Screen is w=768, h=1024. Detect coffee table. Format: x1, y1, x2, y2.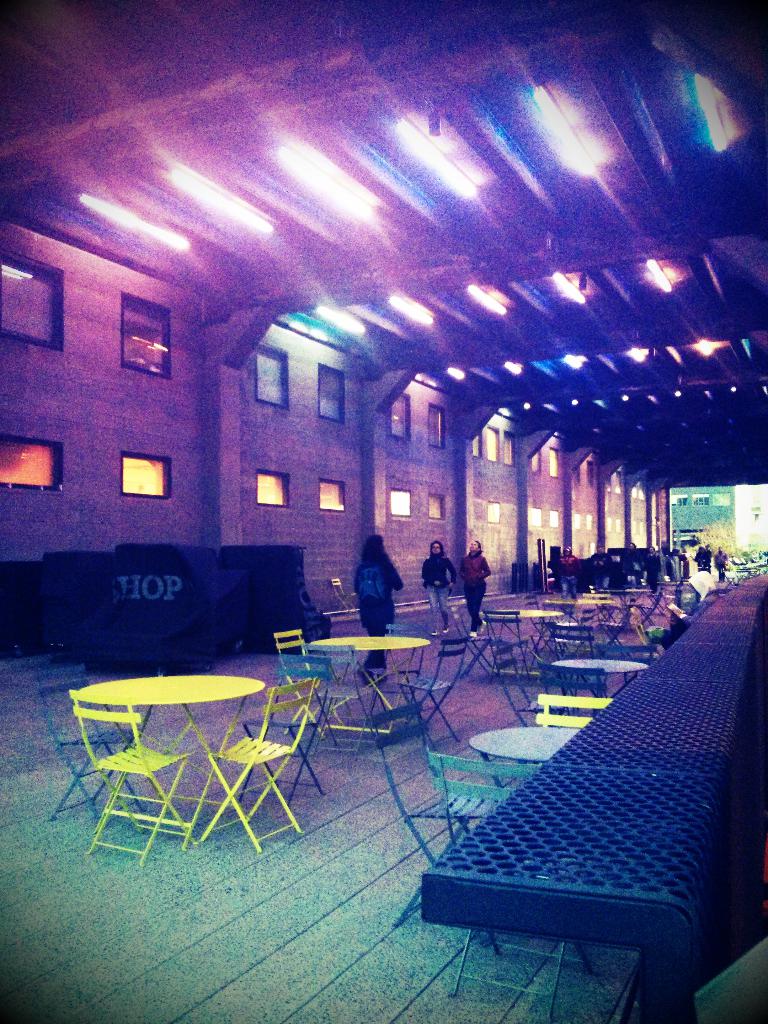
75, 660, 301, 847.
